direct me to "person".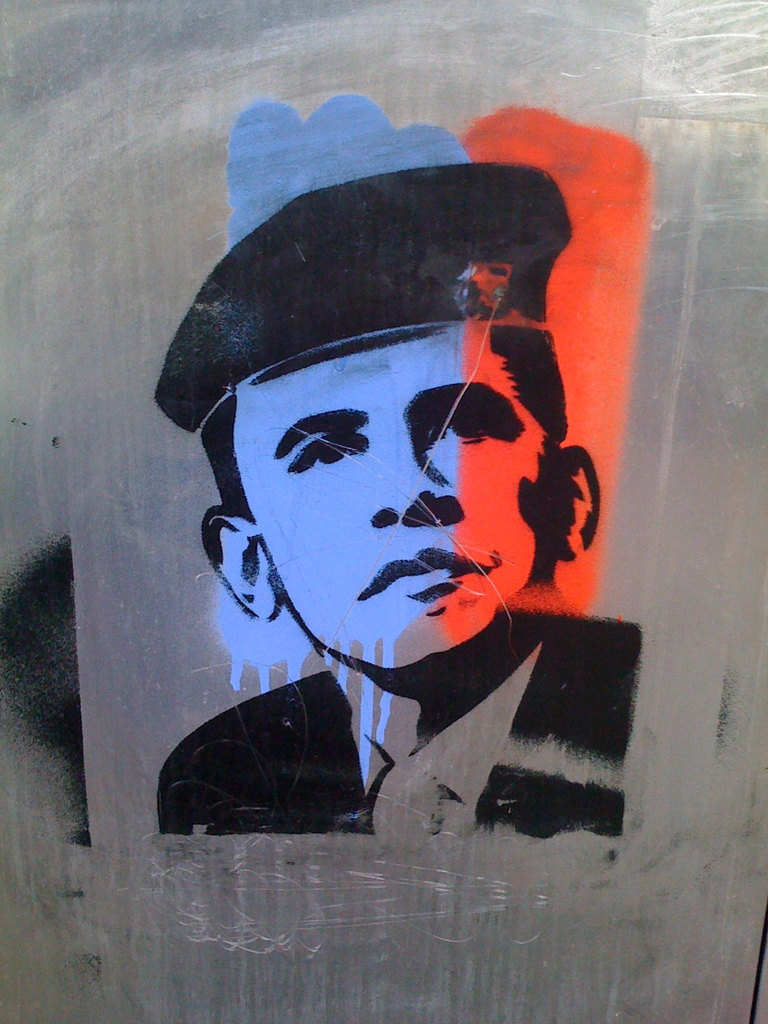
Direction: box=[123, 165, 718, 925].
